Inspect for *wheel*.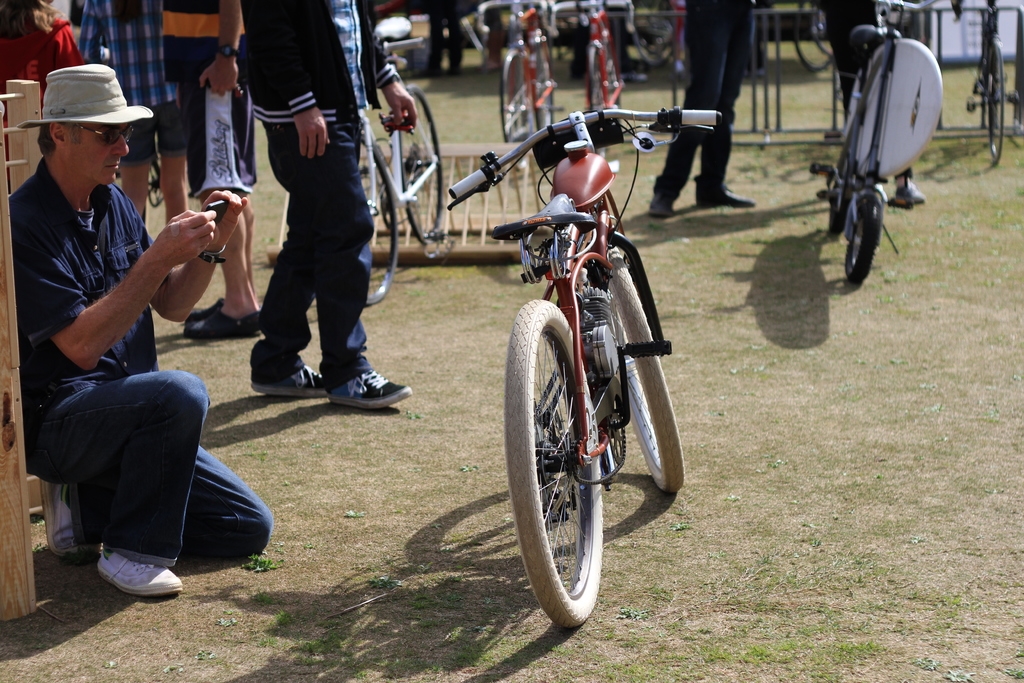
Inspection: BBox(987, 43, 1007, 165).
